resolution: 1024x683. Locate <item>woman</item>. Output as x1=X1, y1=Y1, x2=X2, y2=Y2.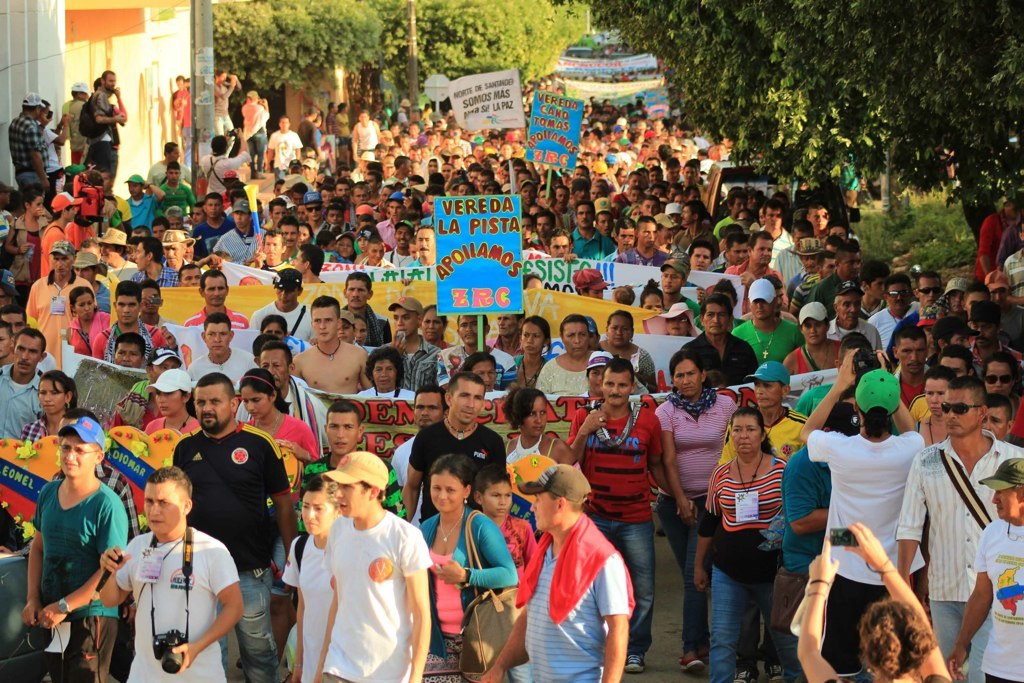
x1=148, y1=372, x2=197, y2=437.
